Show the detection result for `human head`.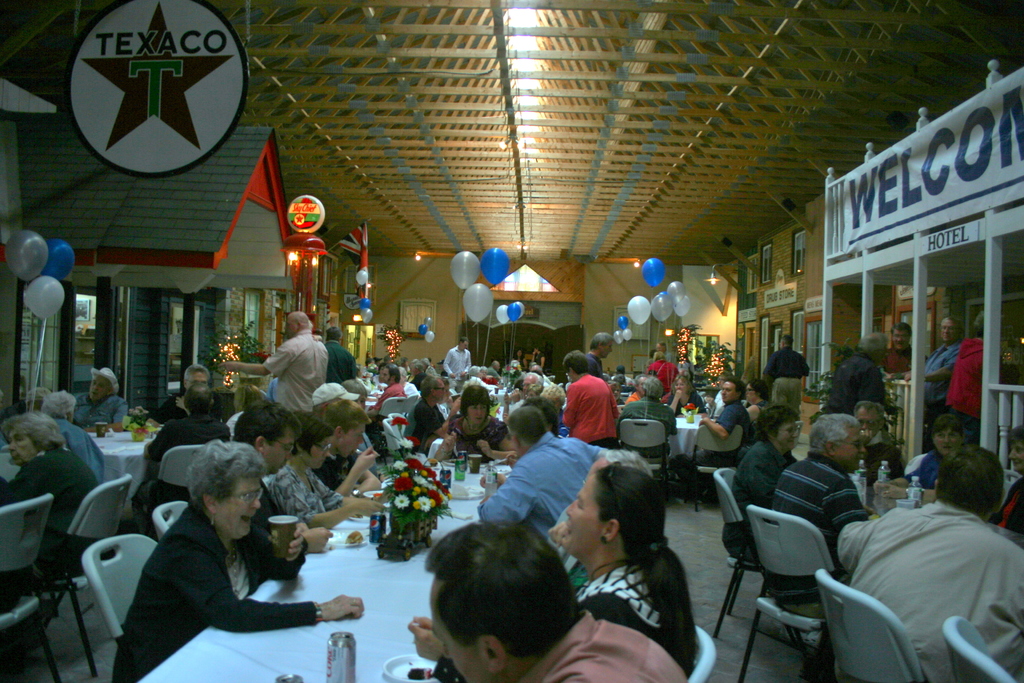
[940,315,963,343].
